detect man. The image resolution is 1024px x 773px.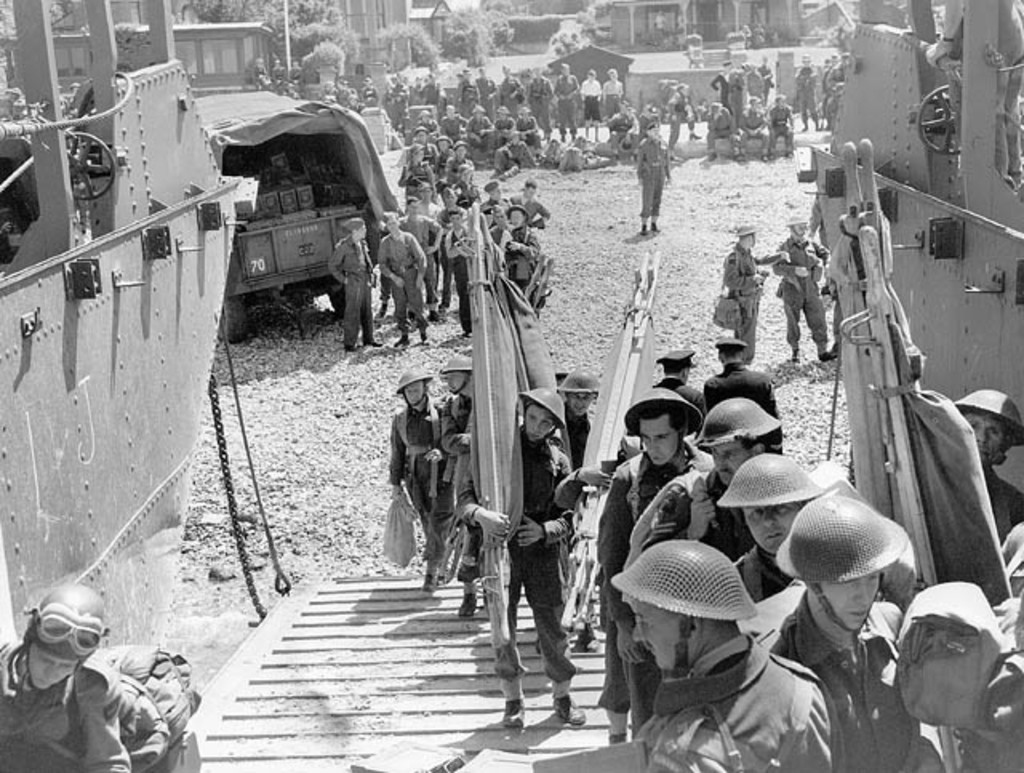
locate(381, 211, 429, 347).
